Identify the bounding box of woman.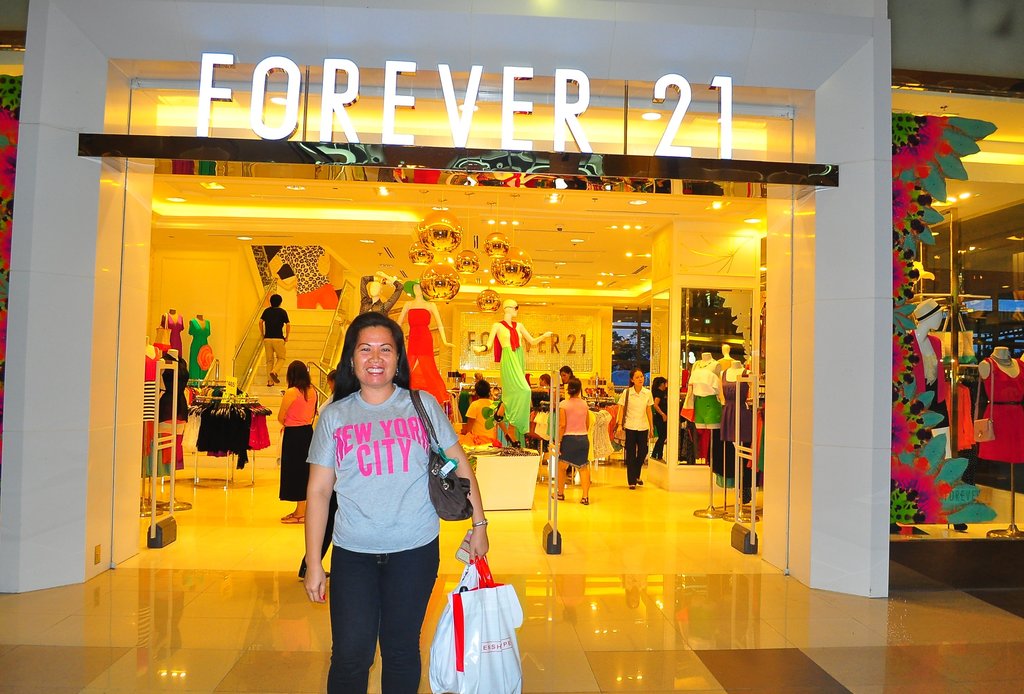
left=615, top=367, right=650, bottom=489.
